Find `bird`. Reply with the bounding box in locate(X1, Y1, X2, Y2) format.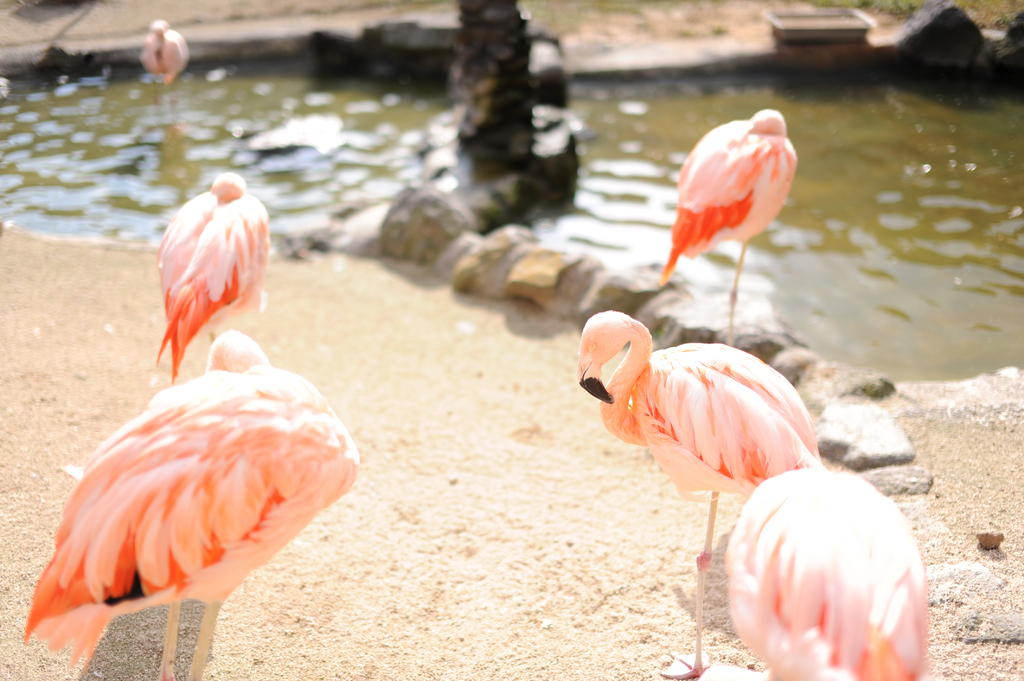
locate(720, 453, 934, 680).
